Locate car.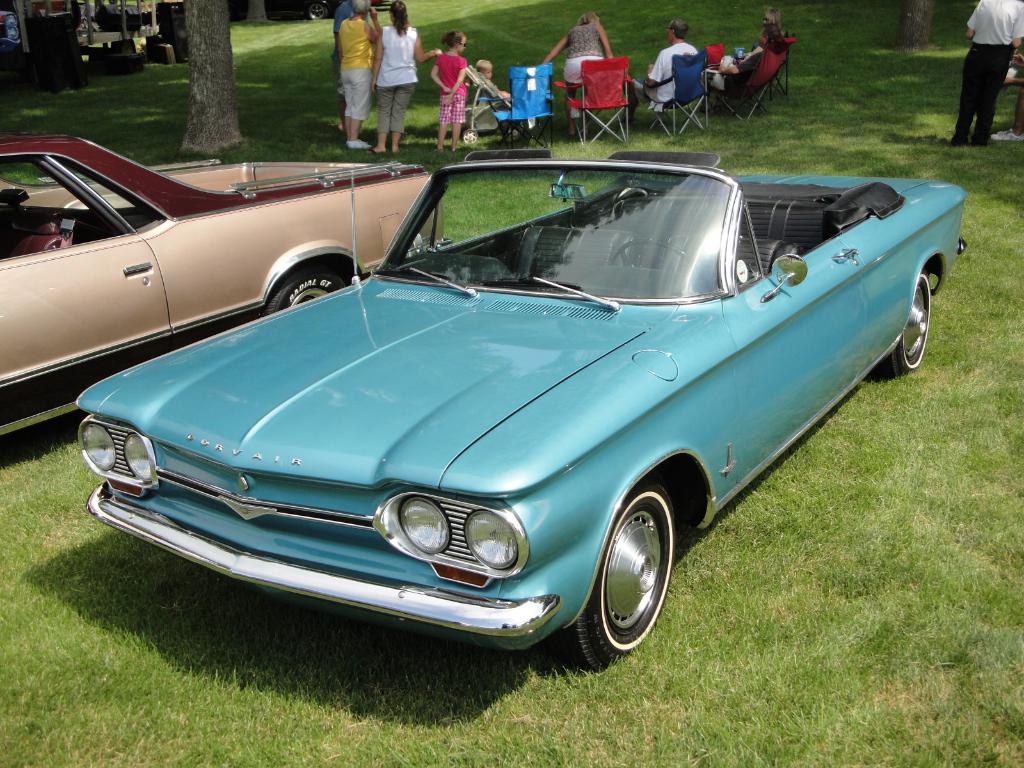
Bounding box: region(0, 9, 19, 49).
